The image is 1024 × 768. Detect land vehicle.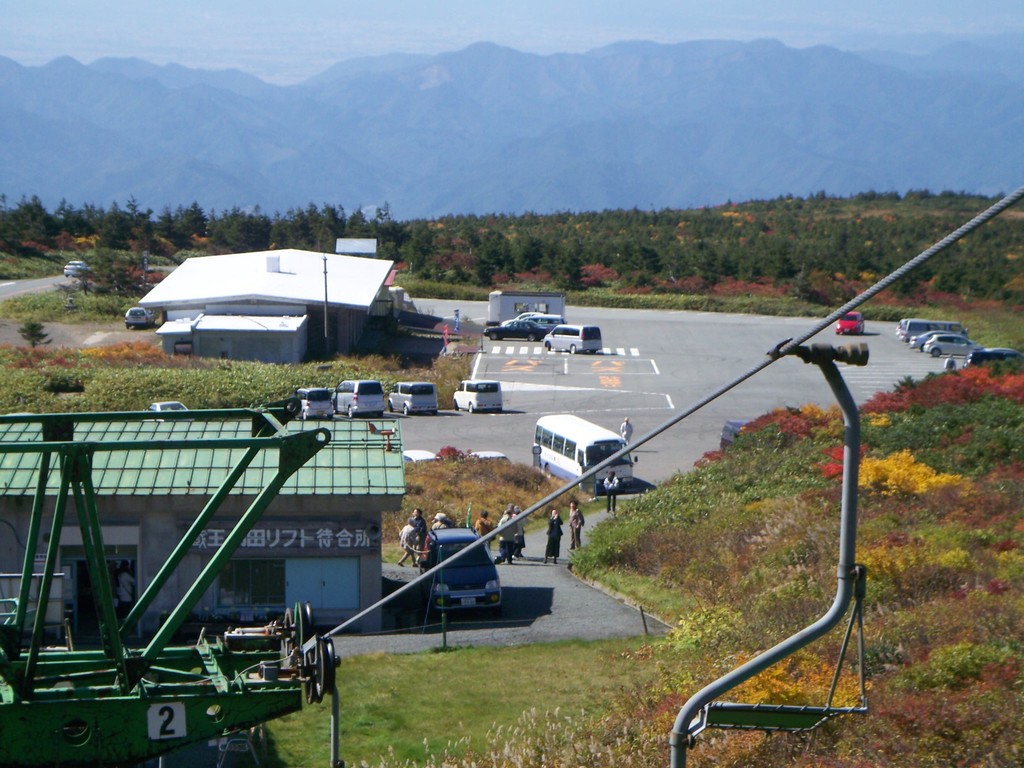
Detection: 907:320:945:348.
